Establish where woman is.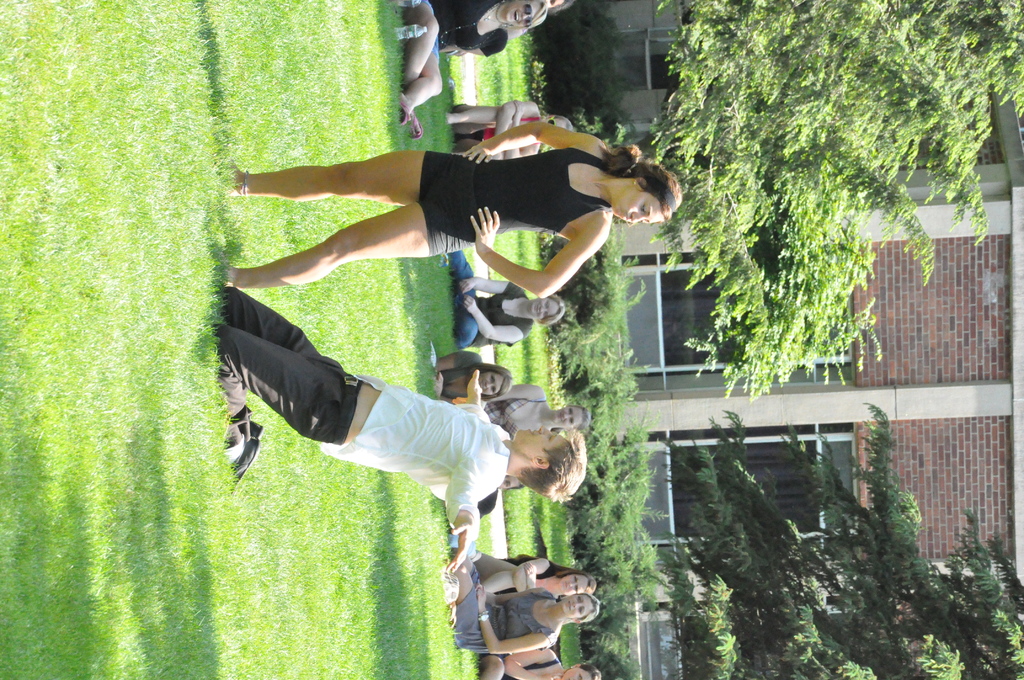
Established at bbox(448, 105, 574, 172).
